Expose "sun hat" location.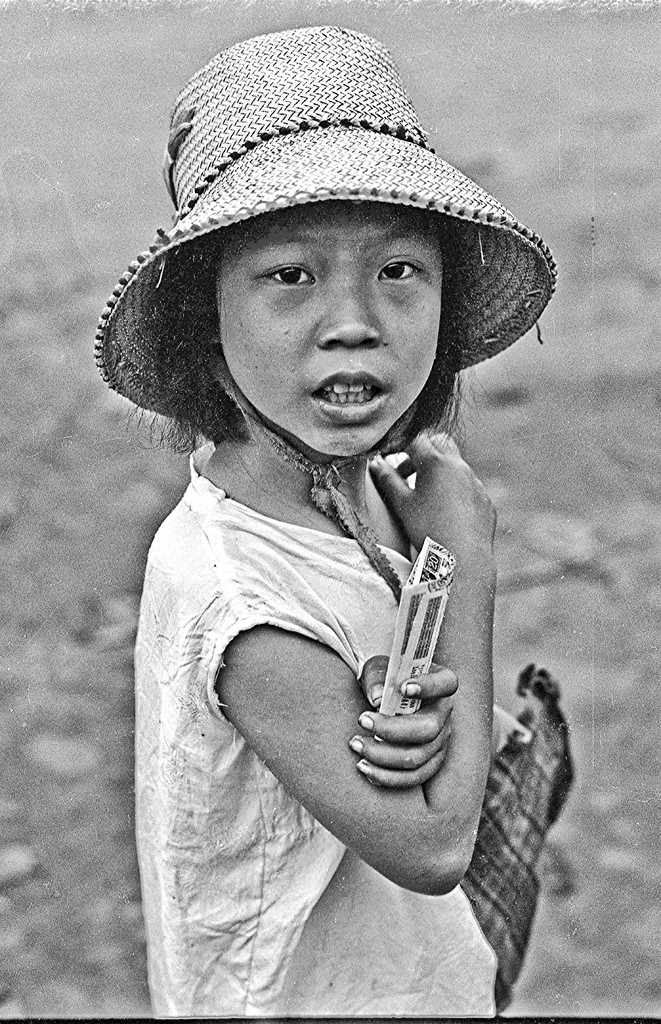
Exposed at locate(97, 26, 584, 444).
